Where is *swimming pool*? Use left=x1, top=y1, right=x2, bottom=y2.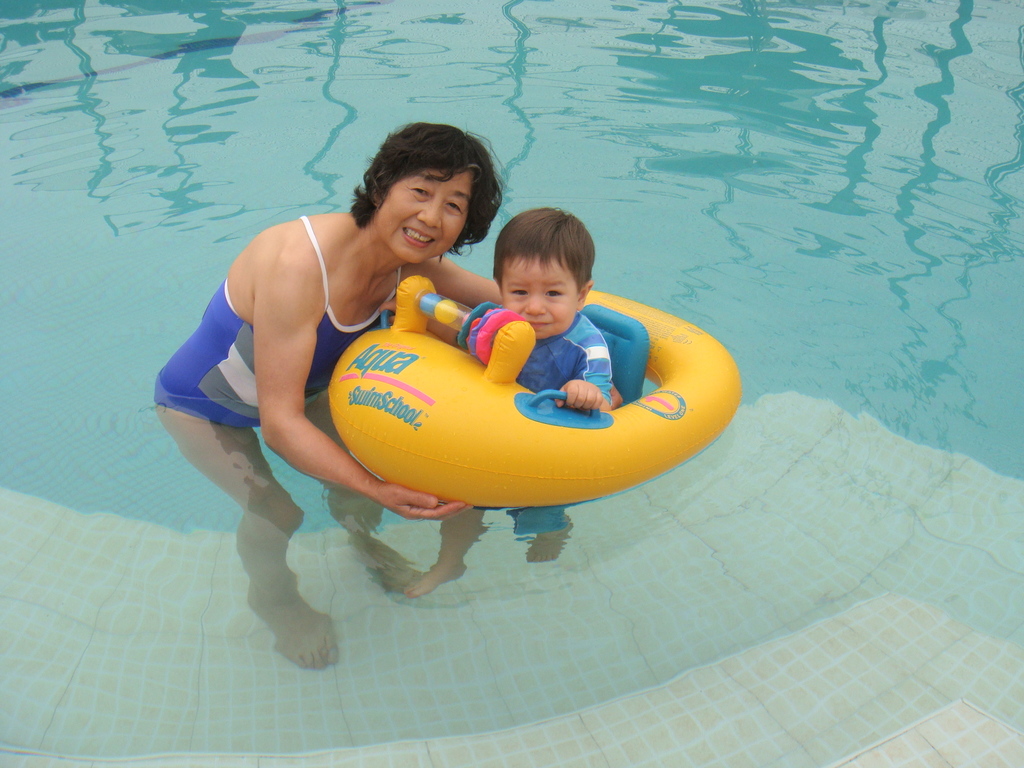
left=0, top=75, right=1000, bottom=700.
